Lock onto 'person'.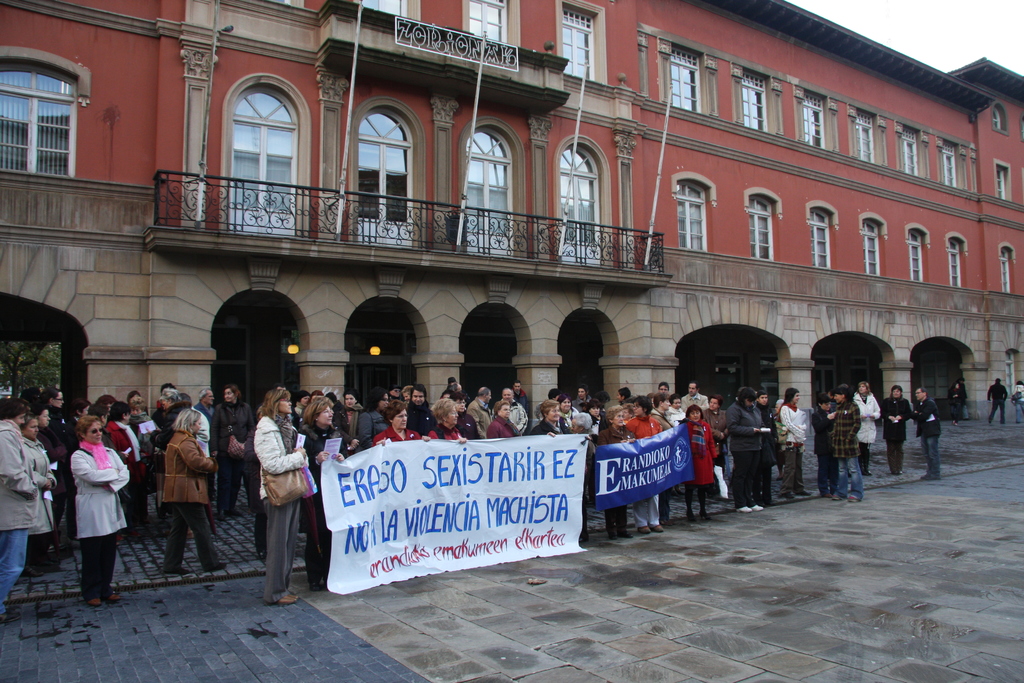
Locked: 449,383,460,395.
